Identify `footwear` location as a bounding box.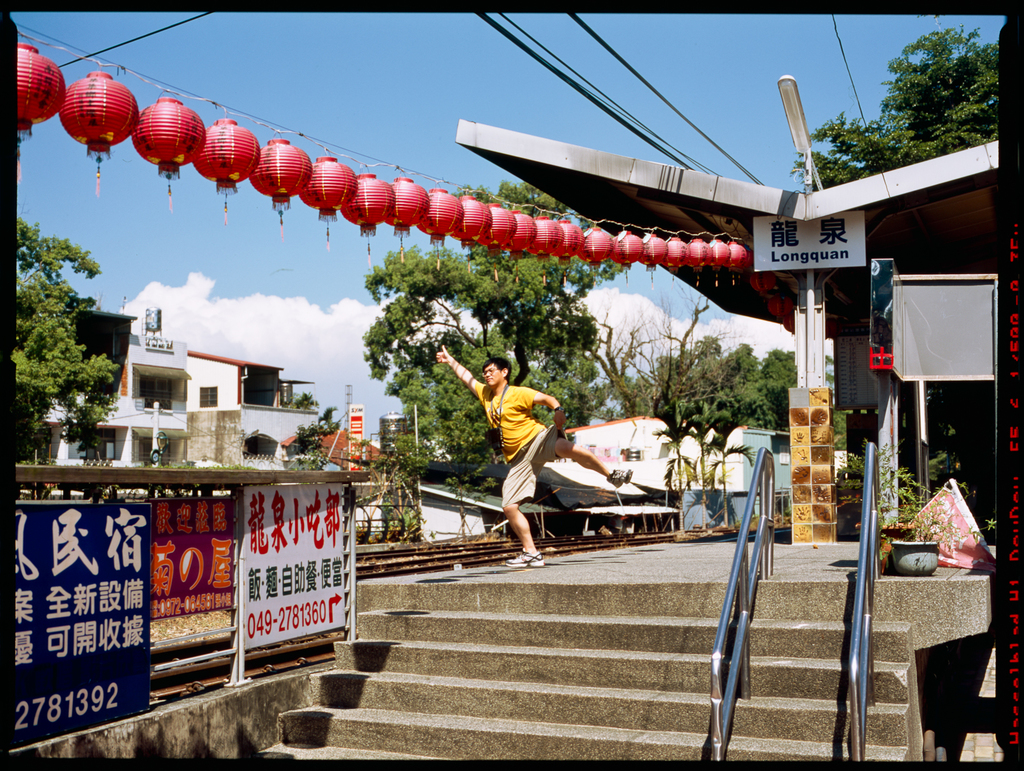
{"x1": 502, "y1": 546, "x2": 536, "y2": 578}.
